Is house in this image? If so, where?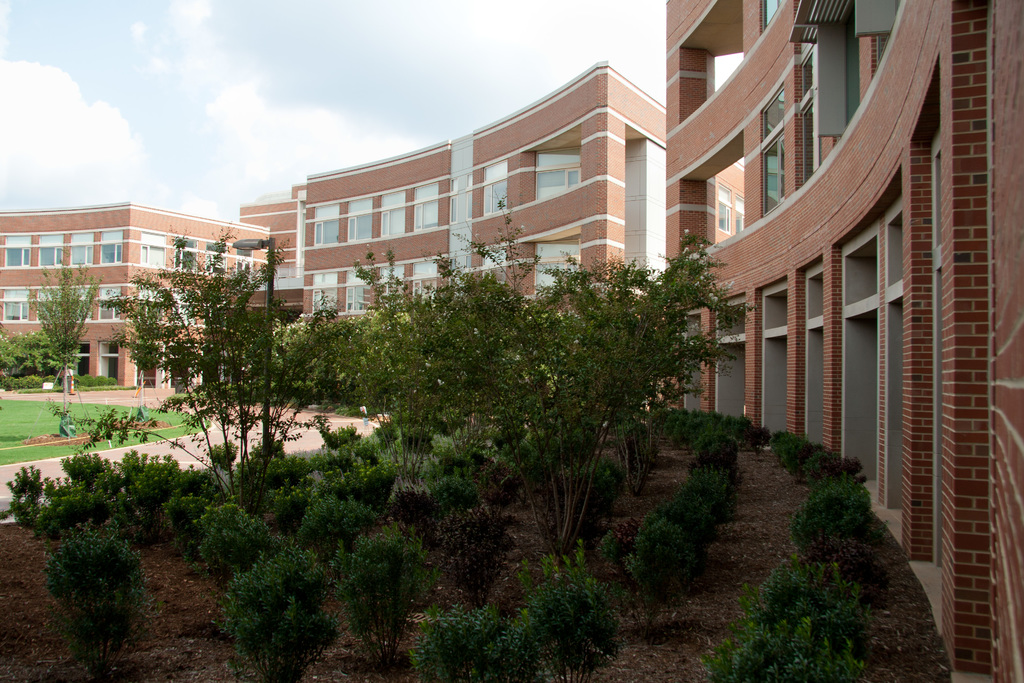
Yes, at 664 0 1023 682.
